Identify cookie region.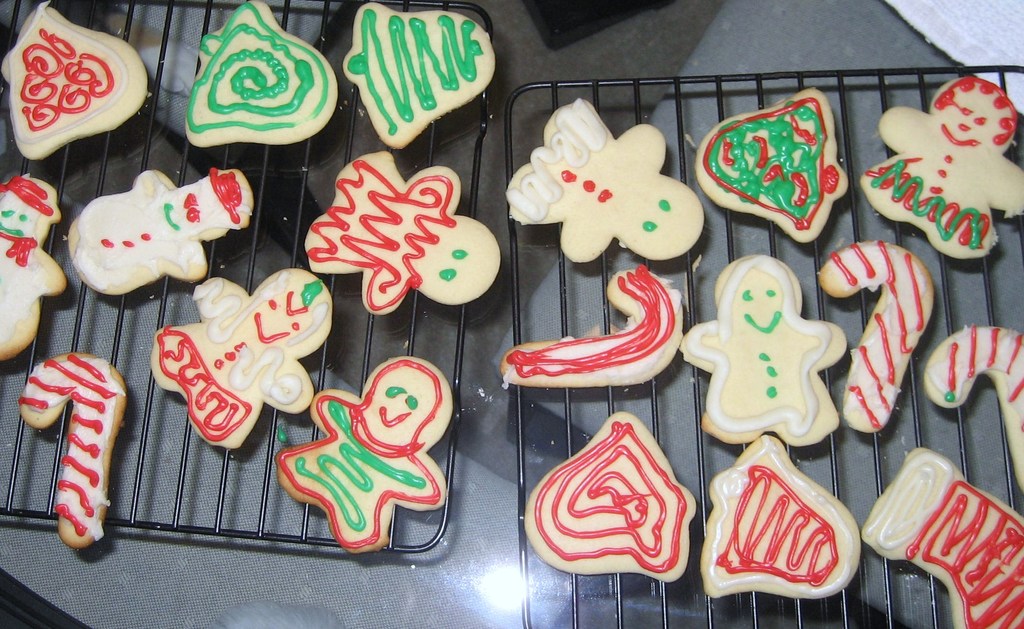
Region: 342:1:497:154.
